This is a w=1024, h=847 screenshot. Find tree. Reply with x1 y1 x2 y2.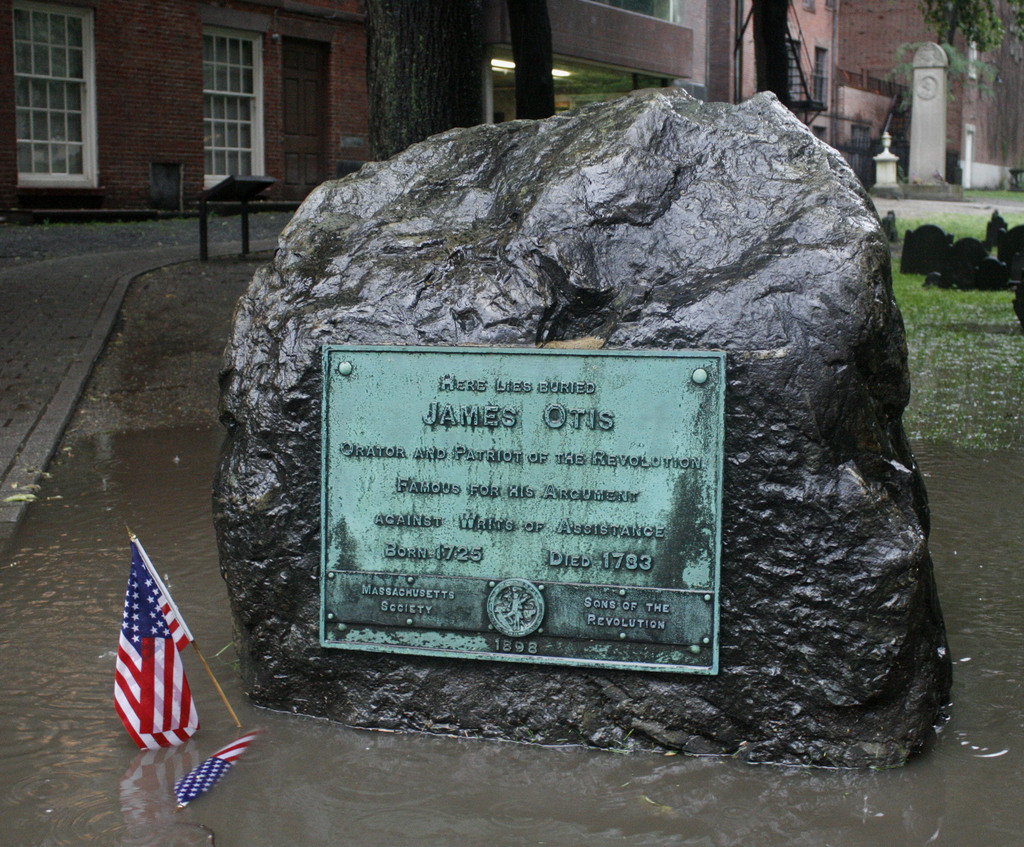
753 0 1023 116.
